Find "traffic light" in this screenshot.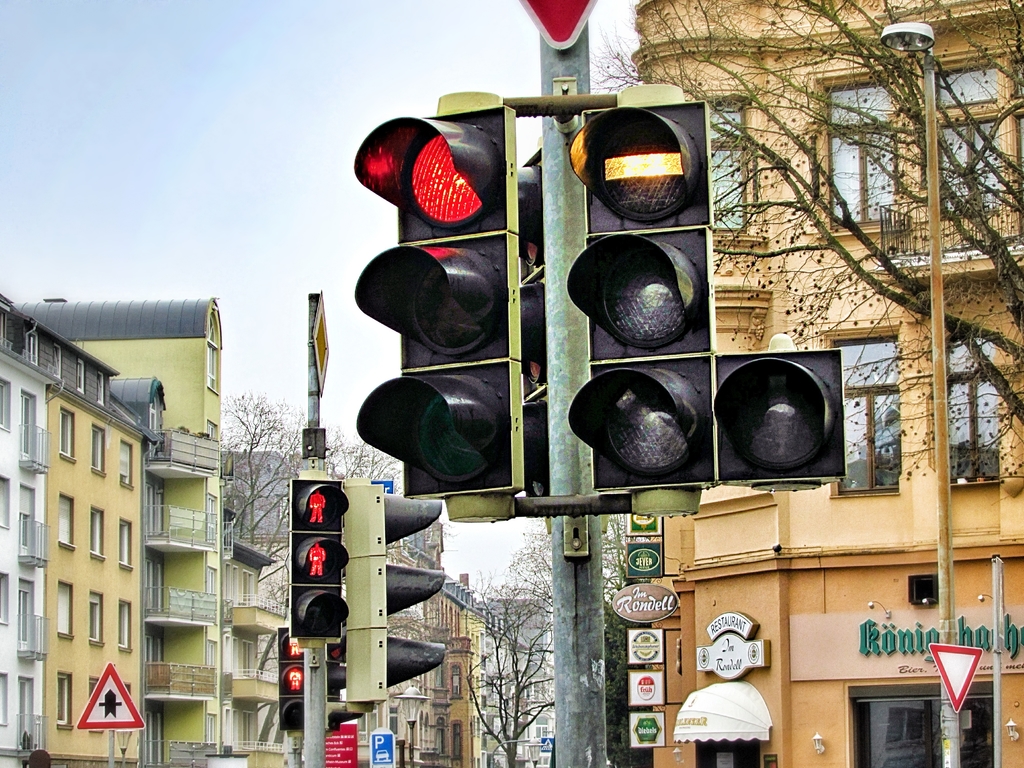
The bounding box for "traffic light" is select_region(566, 83, 845, 518).
